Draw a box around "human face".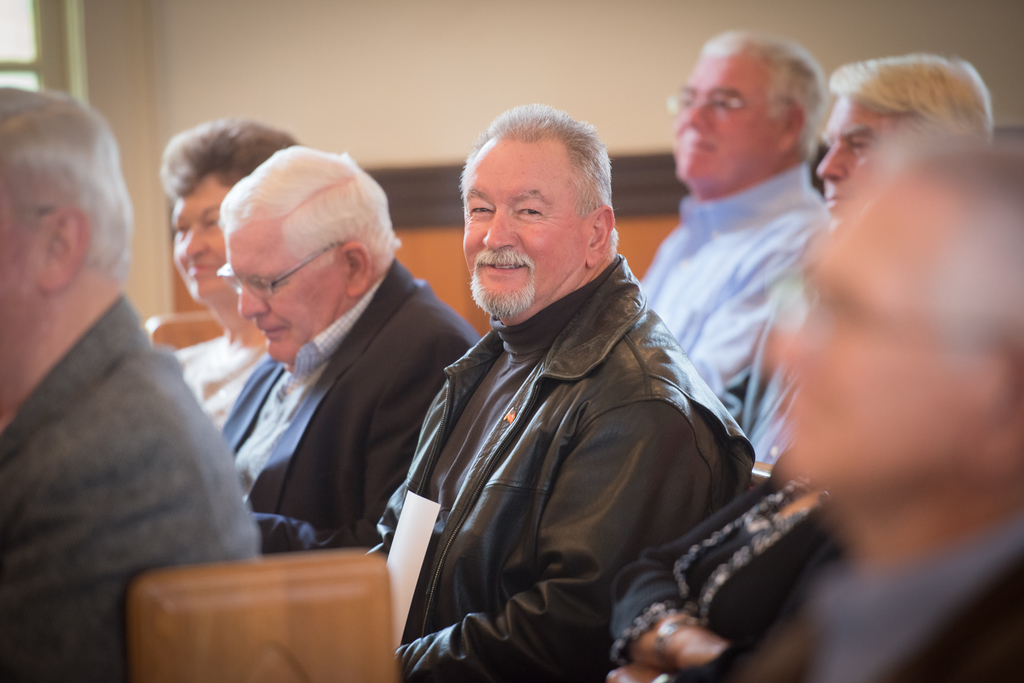
<box>0,192,41,337</box>.
